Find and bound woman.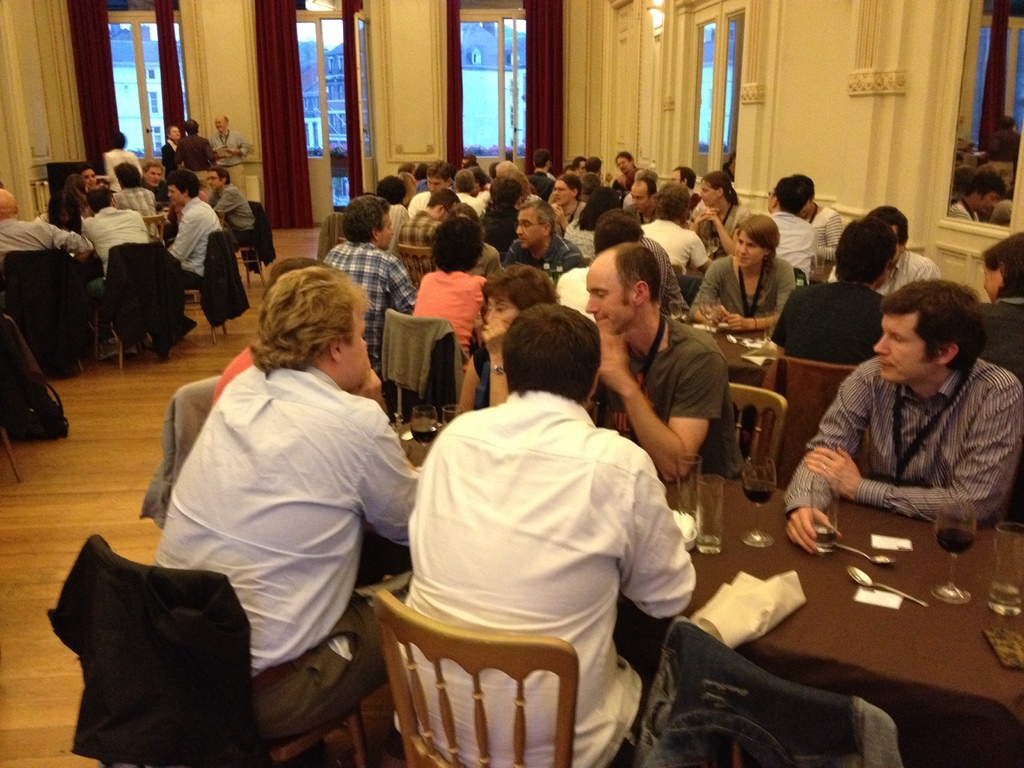
Bound: bbox=(684, 172, 755, 261).
